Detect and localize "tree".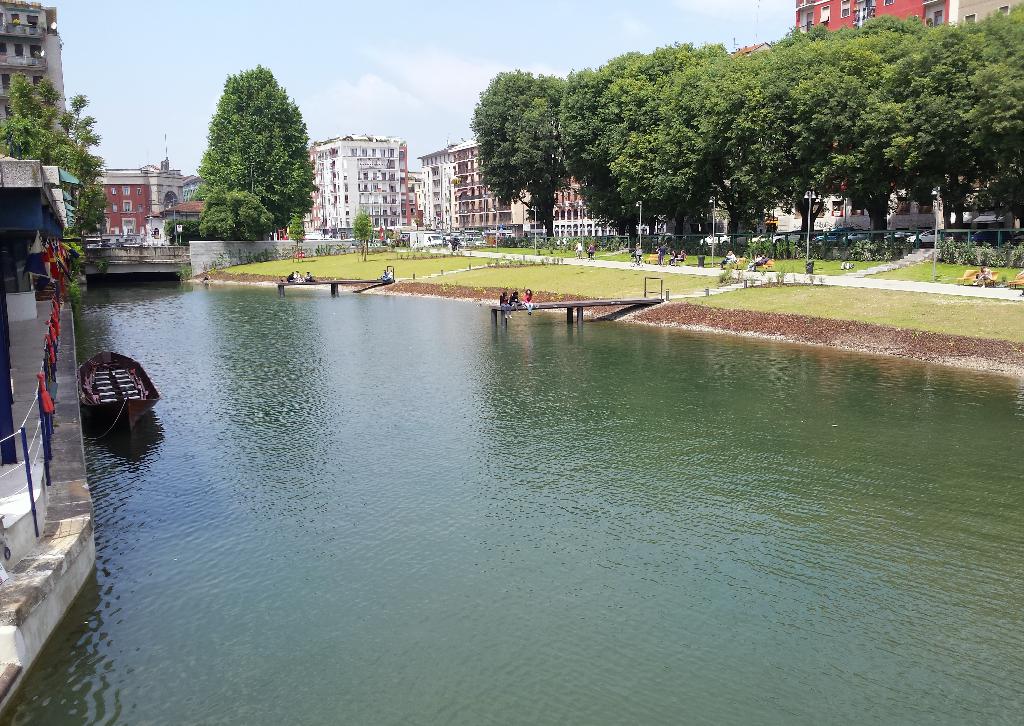
Localized at x1=0 y1=64 x2=120 y2=238.
